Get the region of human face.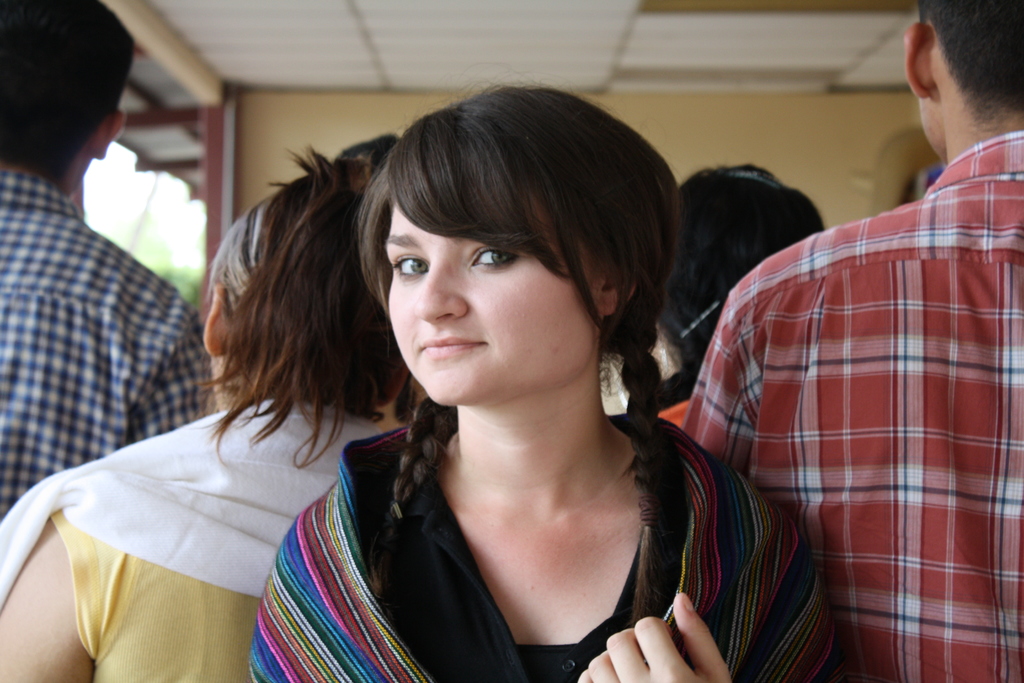
bbox=(394, 151, 598, 407).
